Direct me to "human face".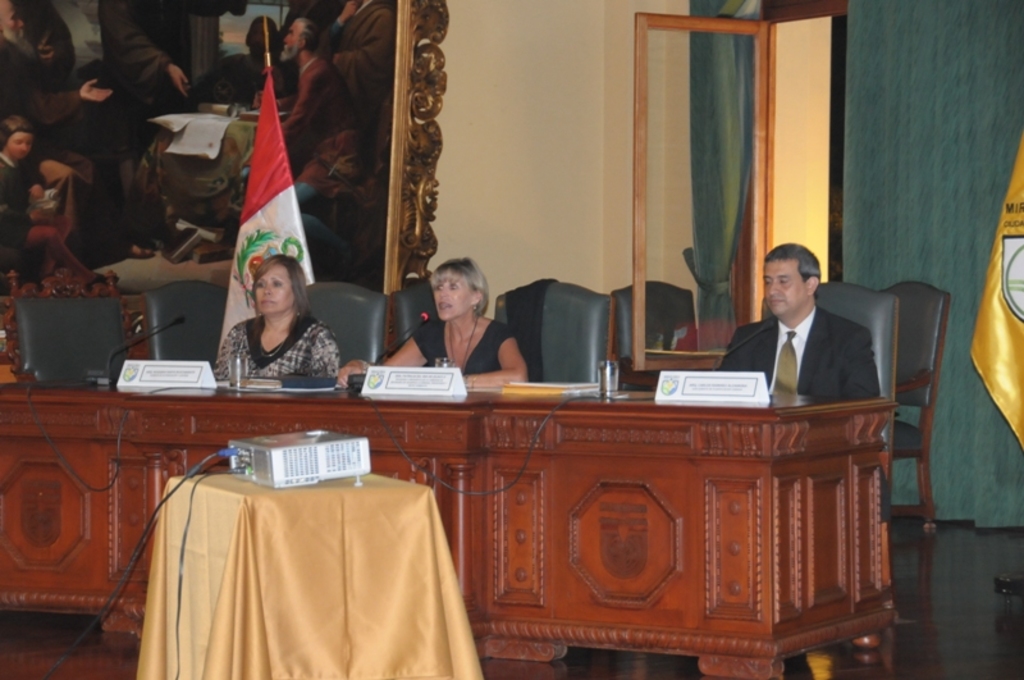
Direction: [429, 275, 475, 320].
